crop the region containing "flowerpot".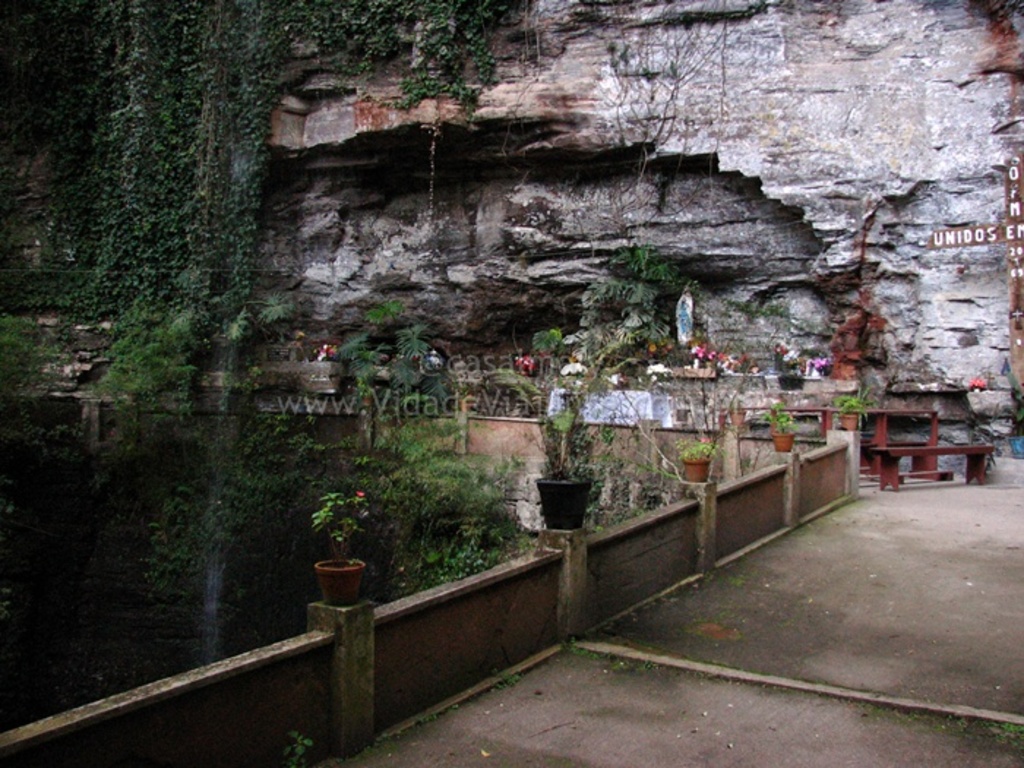
Crop region: x1=682, y1=455, x2=712, y2=481.
